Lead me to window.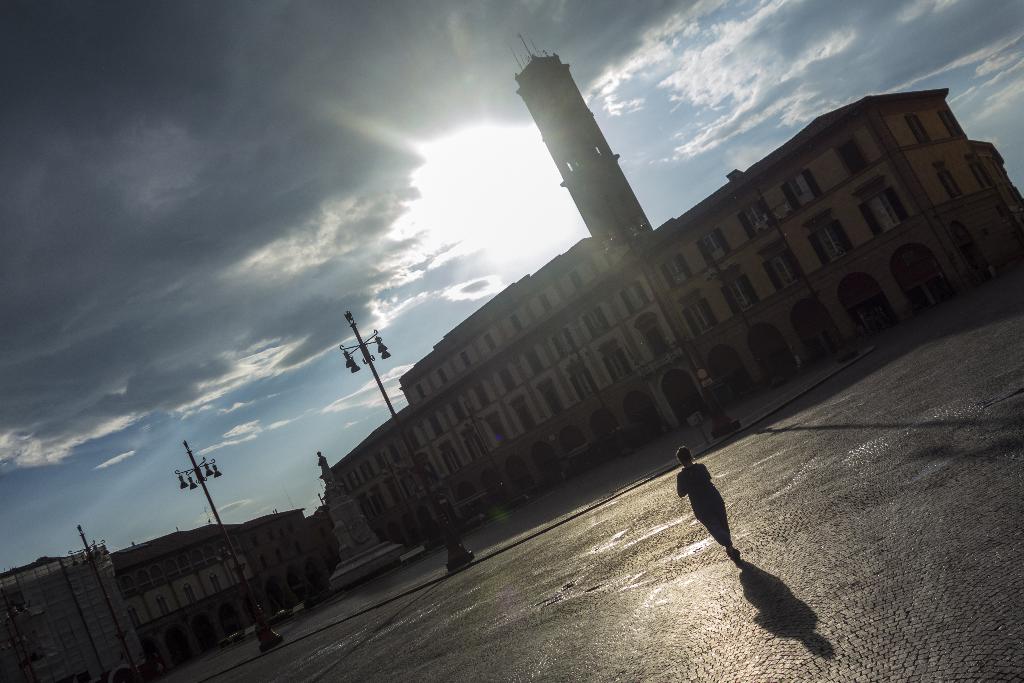
Lead to left=745, top=202, right=762, bottom=224.
